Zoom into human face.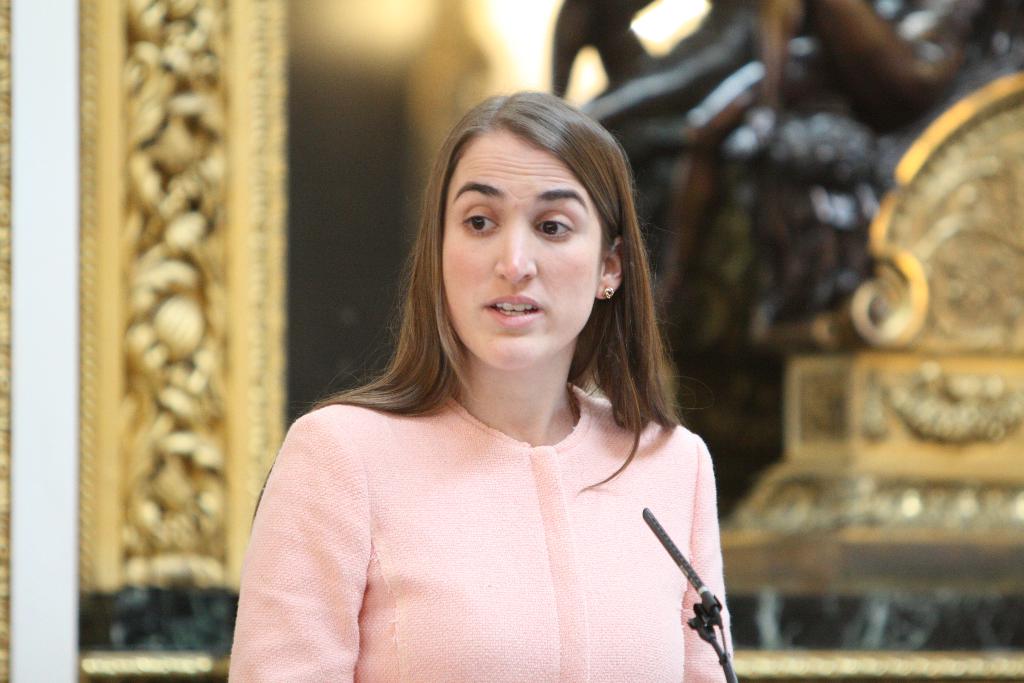
Zoom target: l=431, t=121, r=617, b=373.
